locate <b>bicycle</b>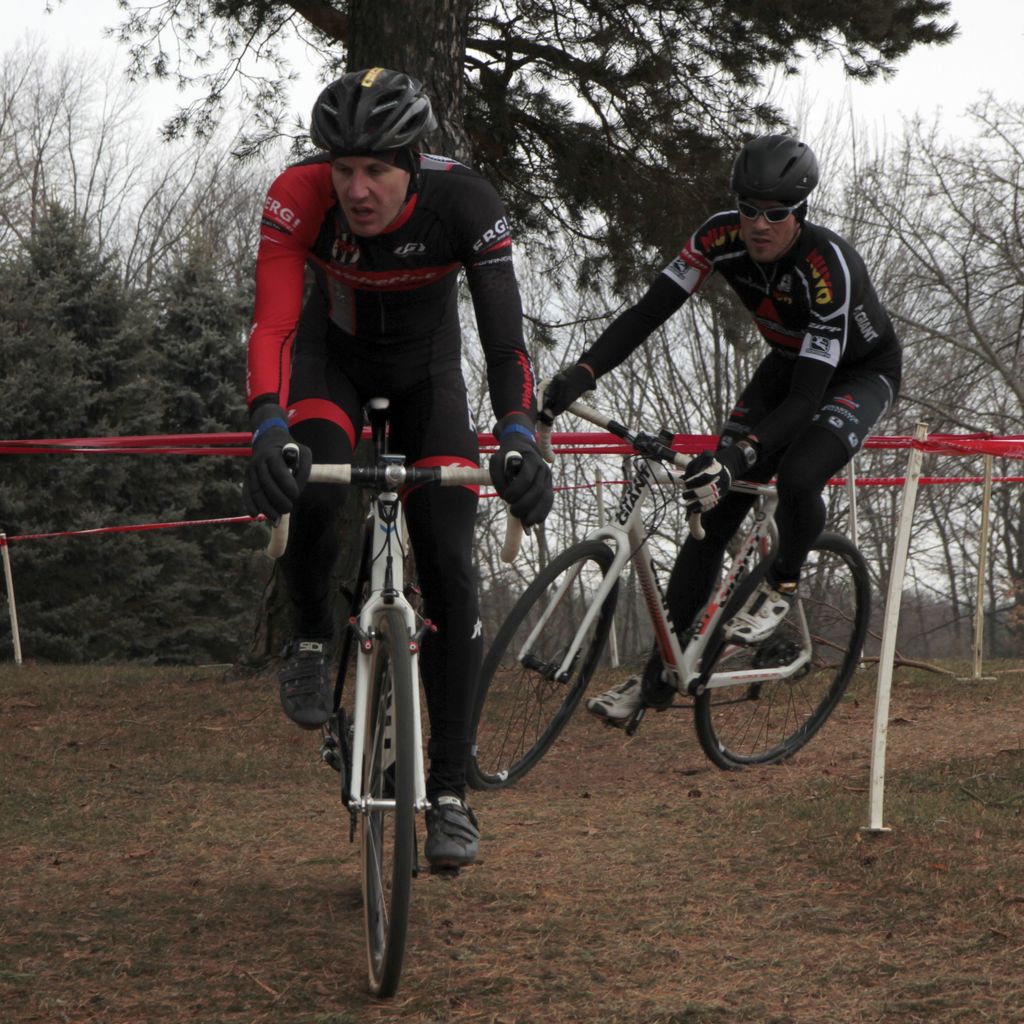
(257,393,531,993)
